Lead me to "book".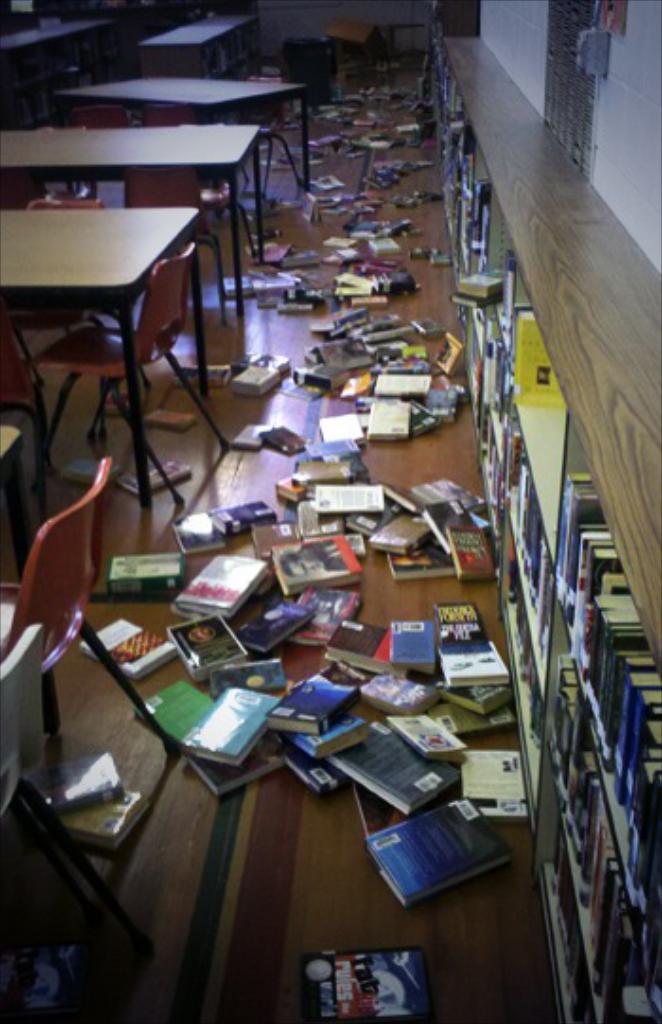
Lead to crop(401, 189, 450, 214).
